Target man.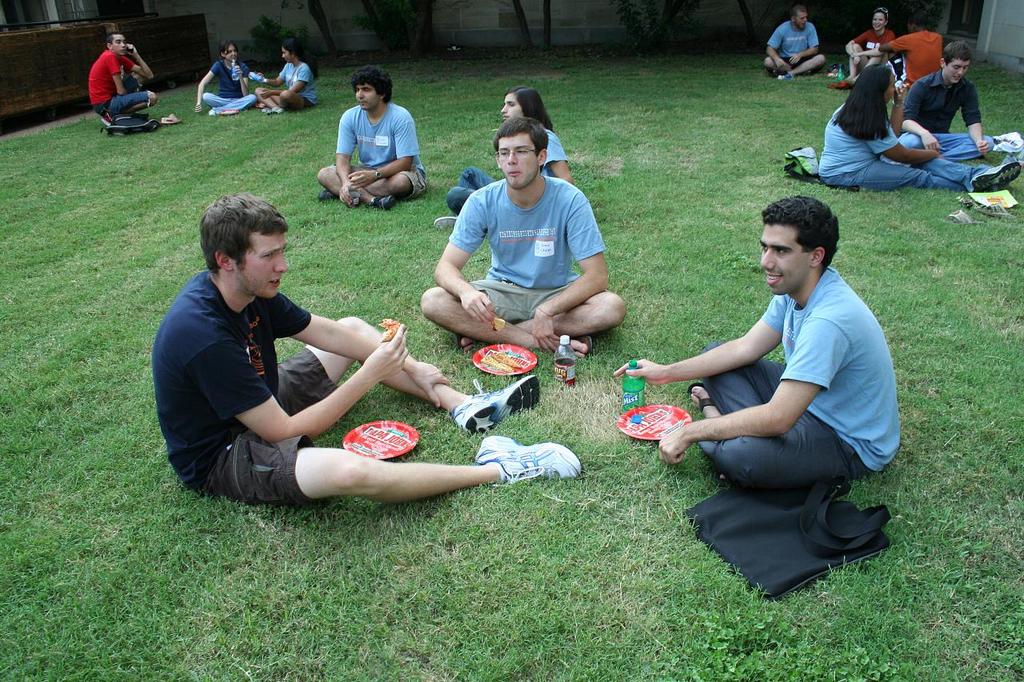
Target region: box=[86, 32, 158, 110].
